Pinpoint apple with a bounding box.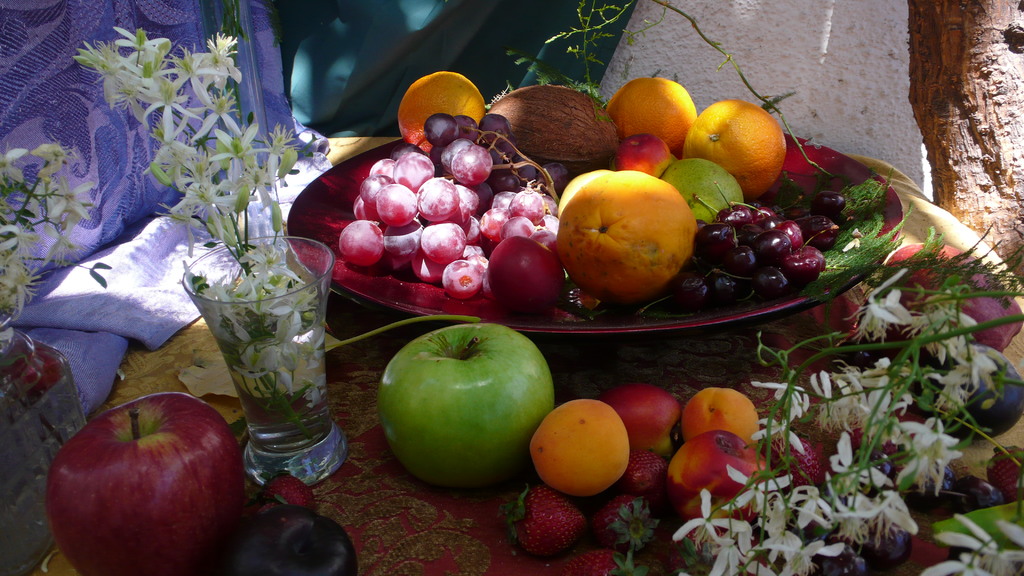
bbox=[601, 383, 686, 460].
